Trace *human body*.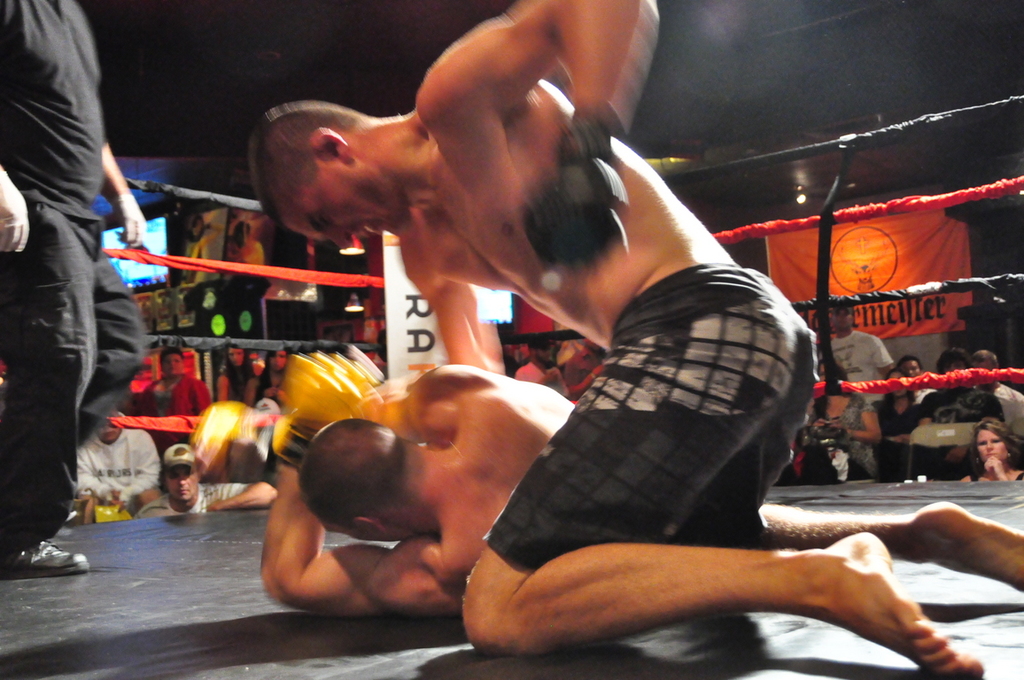
Traced to region(899, 353, 930, 397).
